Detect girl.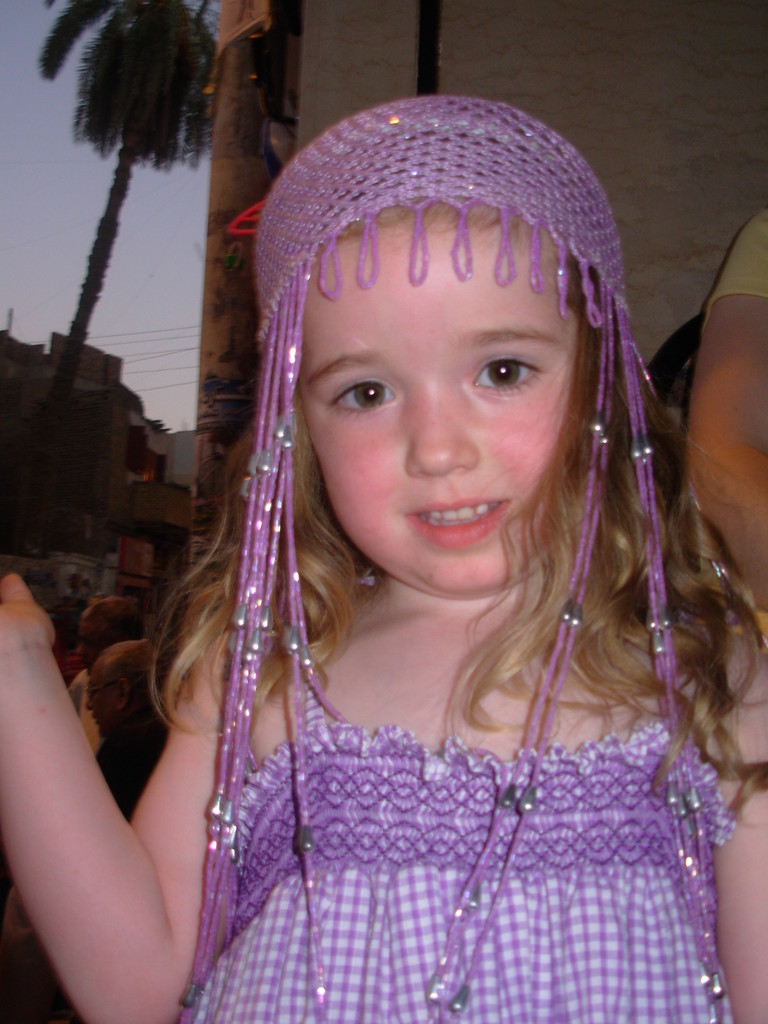
Detected at 0 94 767 1023.
